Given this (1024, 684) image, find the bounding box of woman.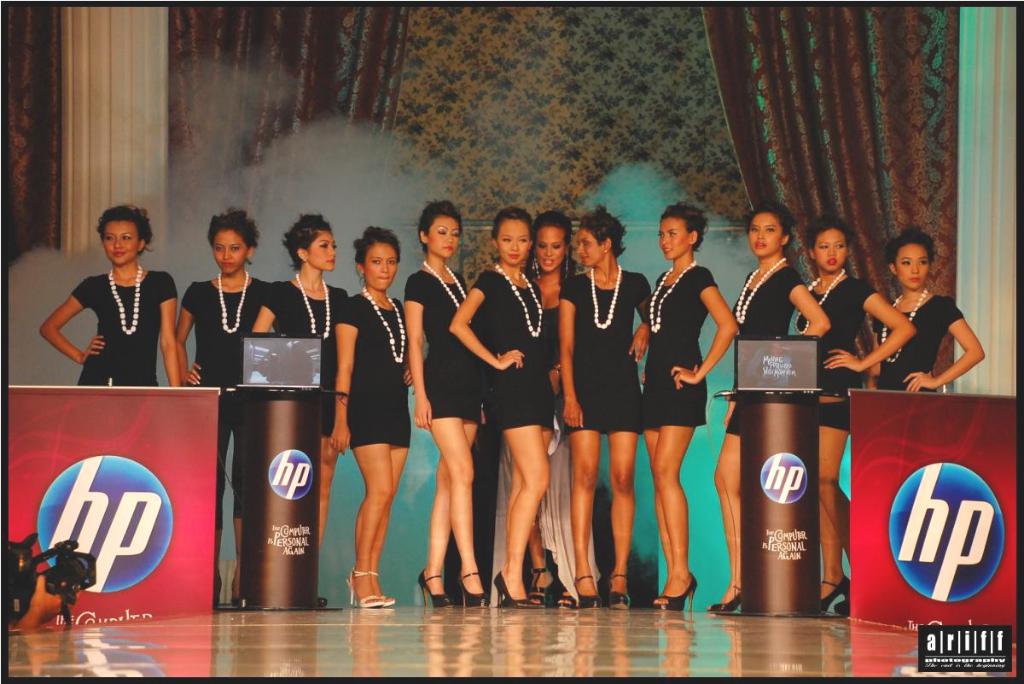
bbox=[251, 212, 348, 604].
